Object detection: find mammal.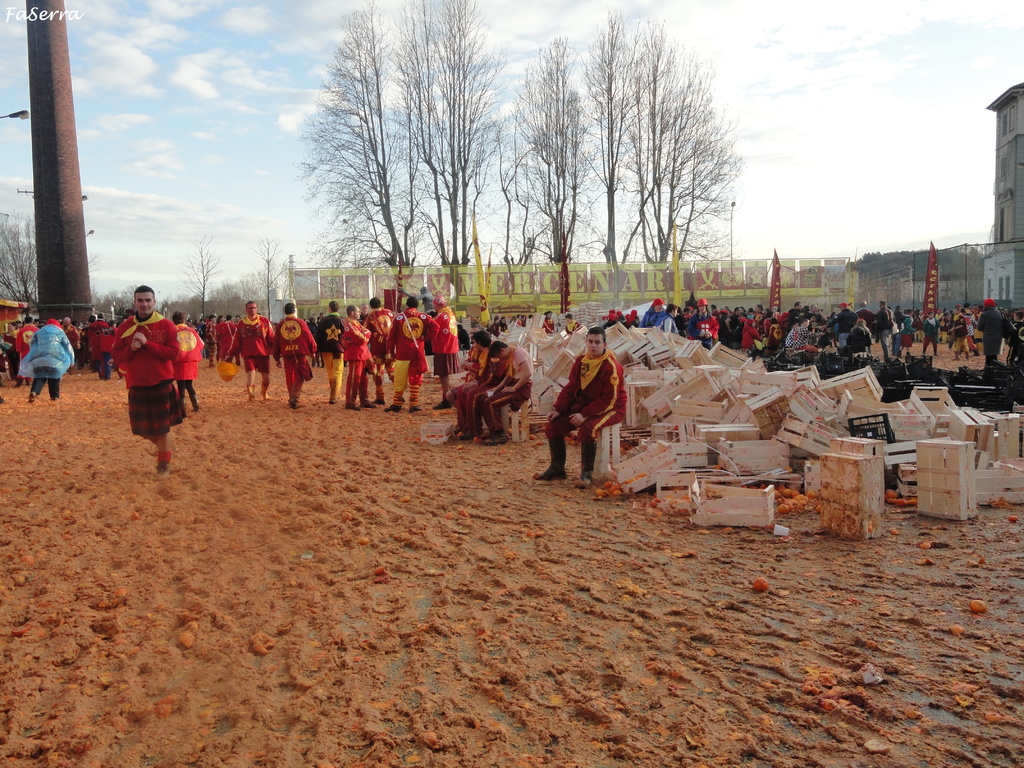
box=[422, 290, 458, 410].
